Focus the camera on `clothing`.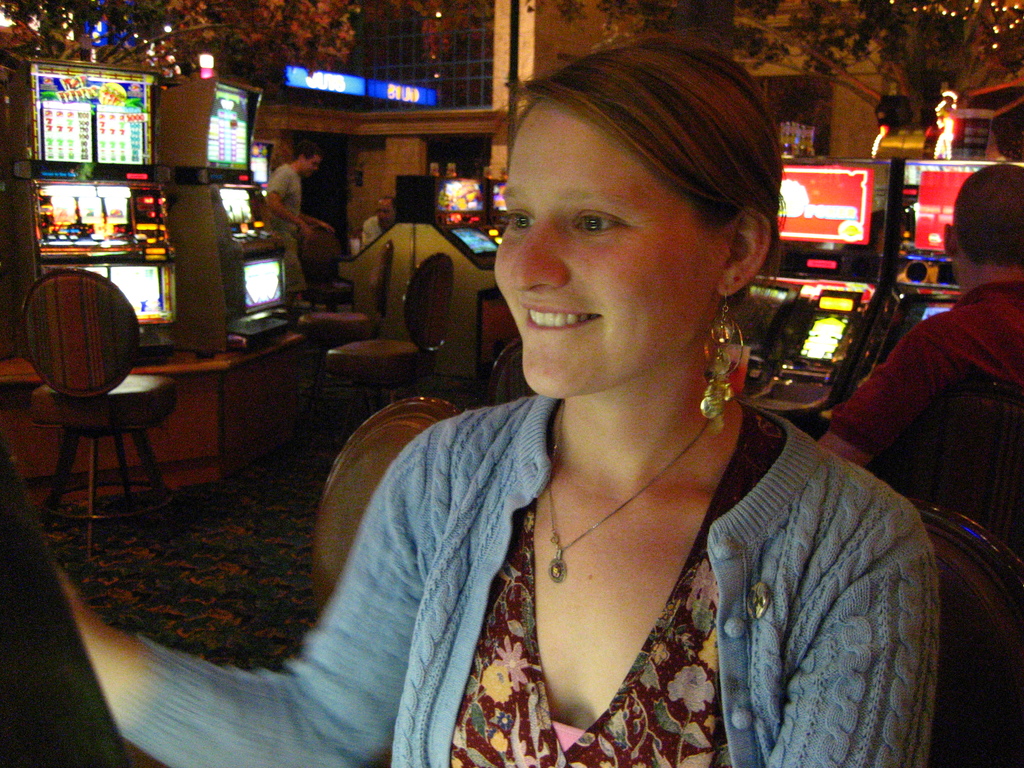
Focus region: x1=833 y1=270 x2=1023 y2=554.
